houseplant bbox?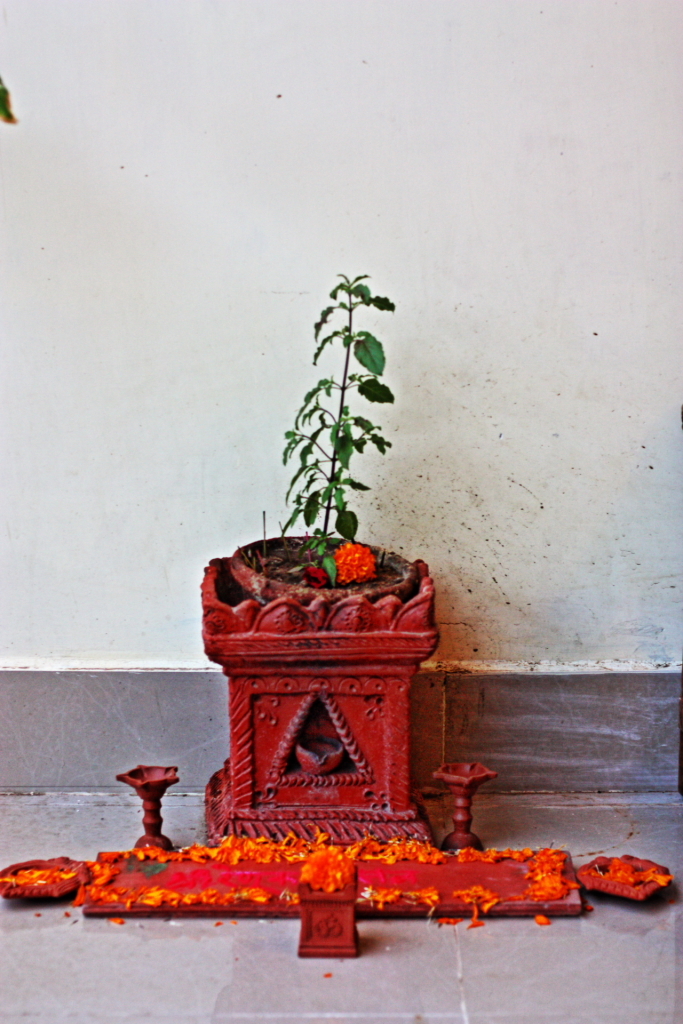
(x1=190, y1=271, x2=436, y2=852)
